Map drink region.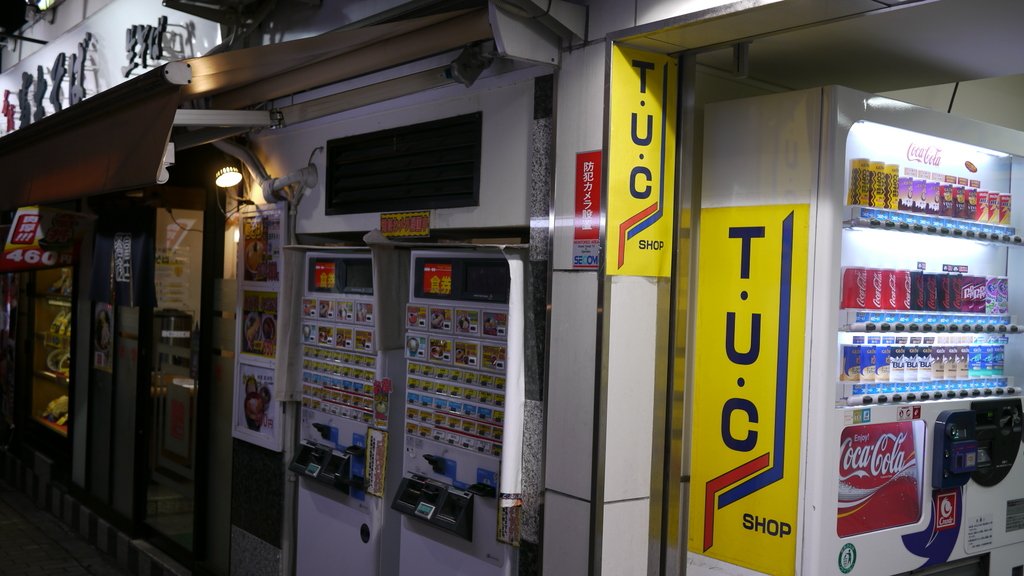
Mapped to (x1=840, y1=266, x2=870, y2=310).
